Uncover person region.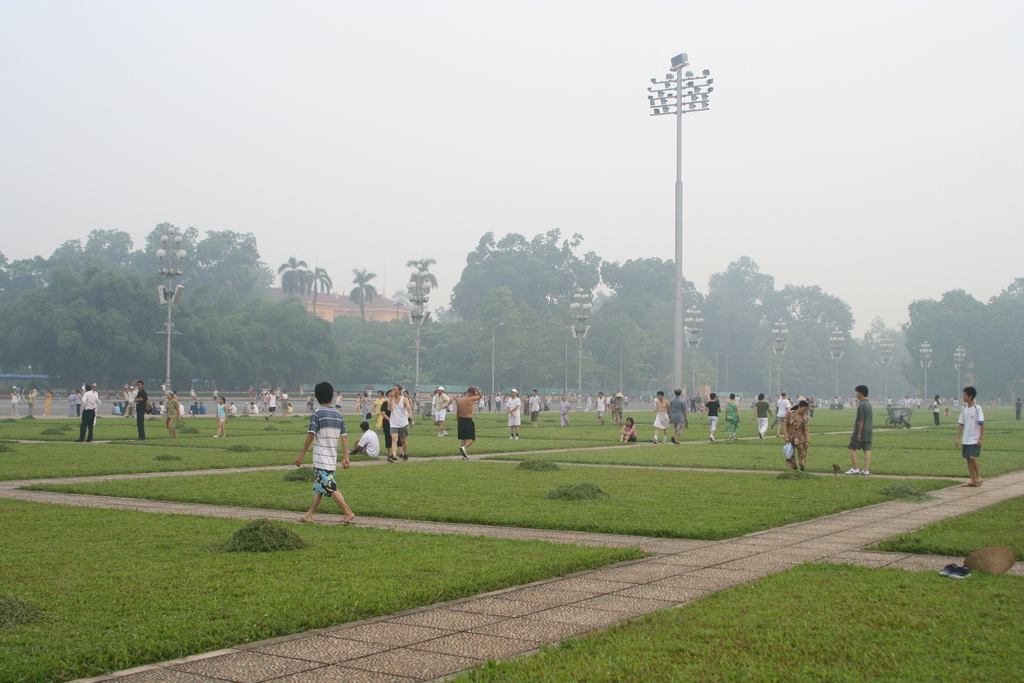
Uncovered: bbox=[284, 402, 294, 413].
